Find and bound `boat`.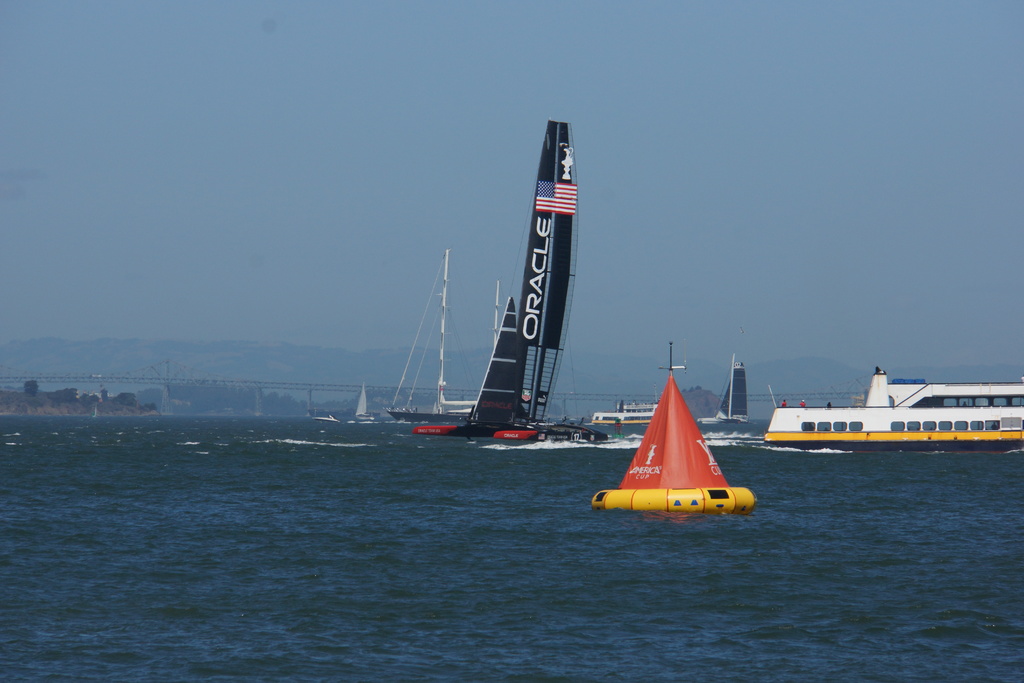
Bound: [760, 358, 1023, 456].
